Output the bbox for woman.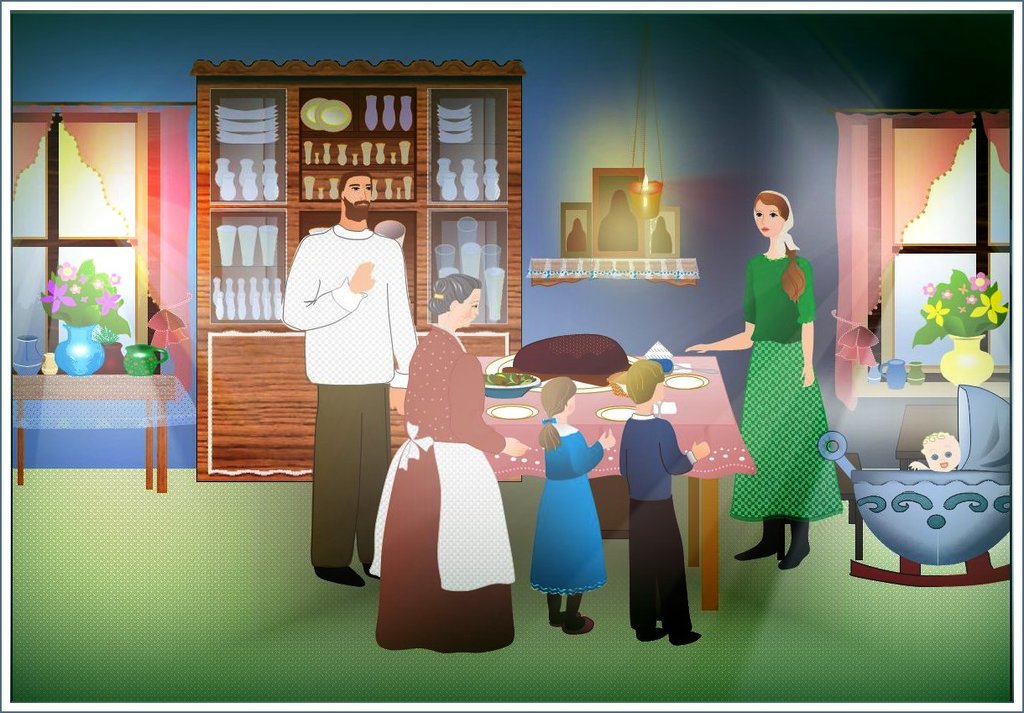
683 190 846 564.
